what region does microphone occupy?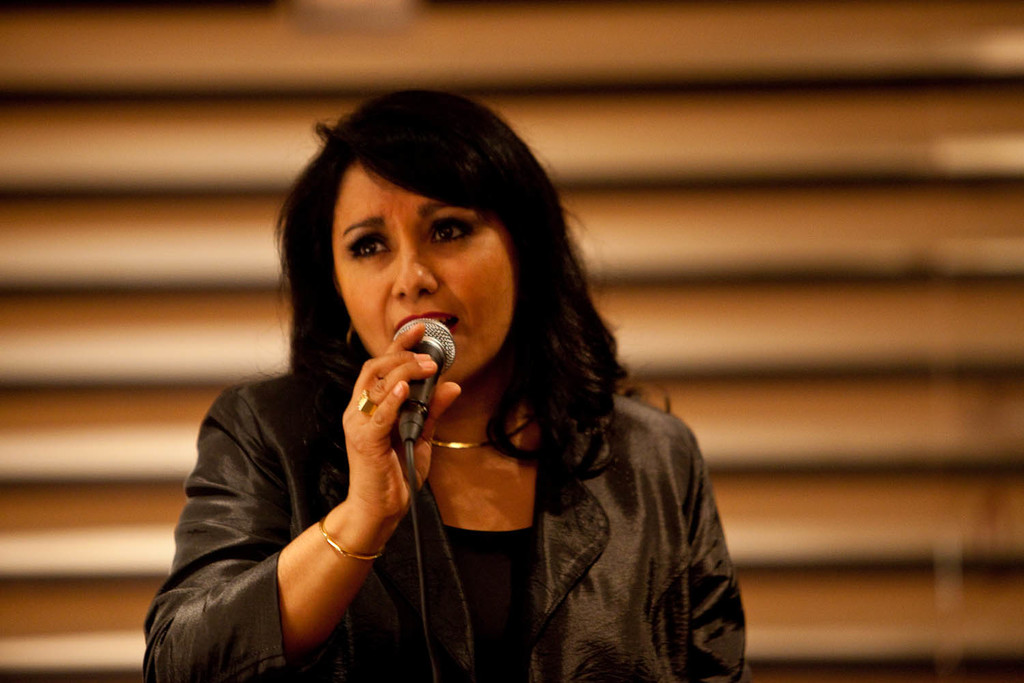
(353,324,460,395).
